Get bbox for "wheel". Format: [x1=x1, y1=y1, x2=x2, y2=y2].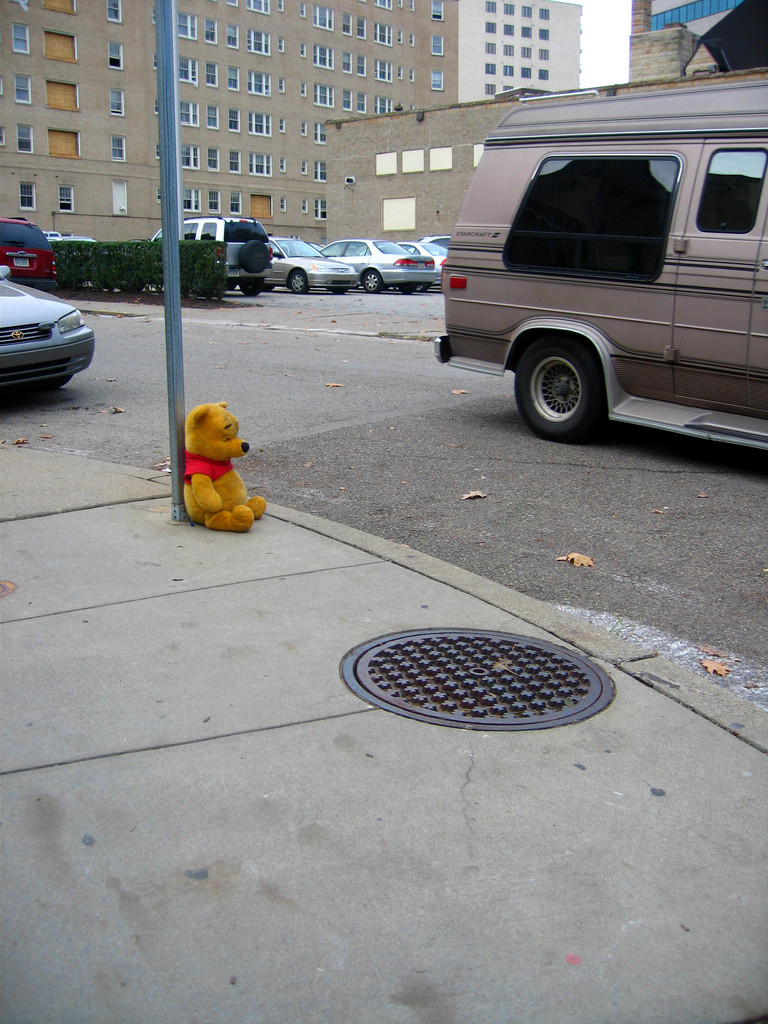
[x1=39, y1=374, x2=74, y2=388].
